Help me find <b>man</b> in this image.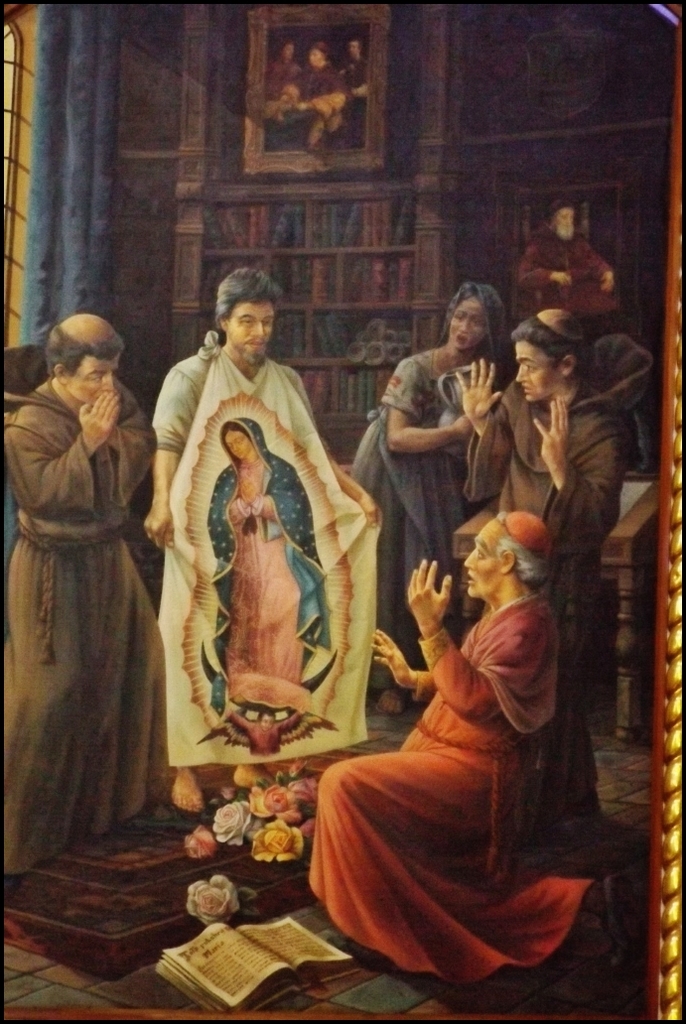
Found it: bbox(147, 267, 394, 818).
